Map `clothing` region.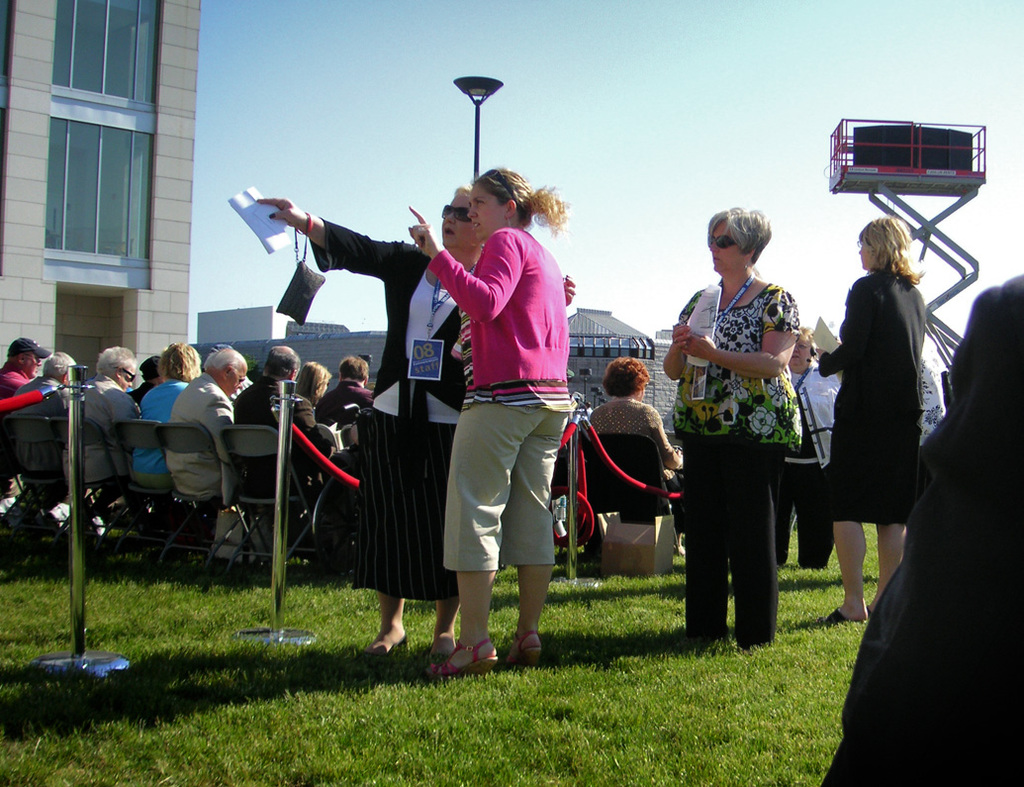
Mapped to bbox(818, 281, 1023, 786).
